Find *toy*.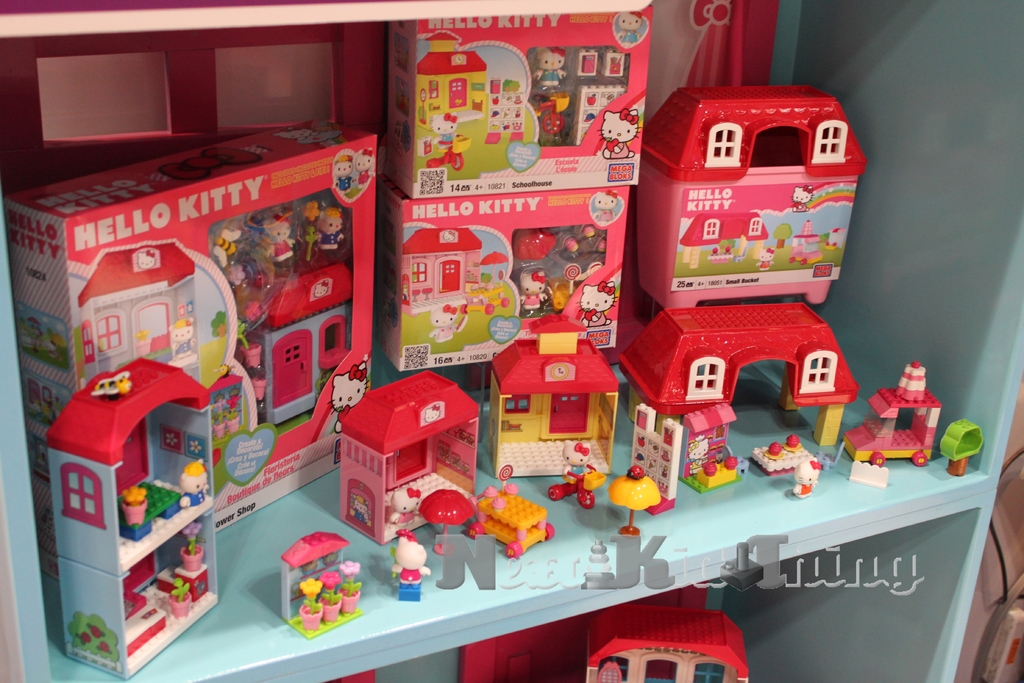
{"left": 223, "top": 263, "right": 247, "bottom": 288}.
